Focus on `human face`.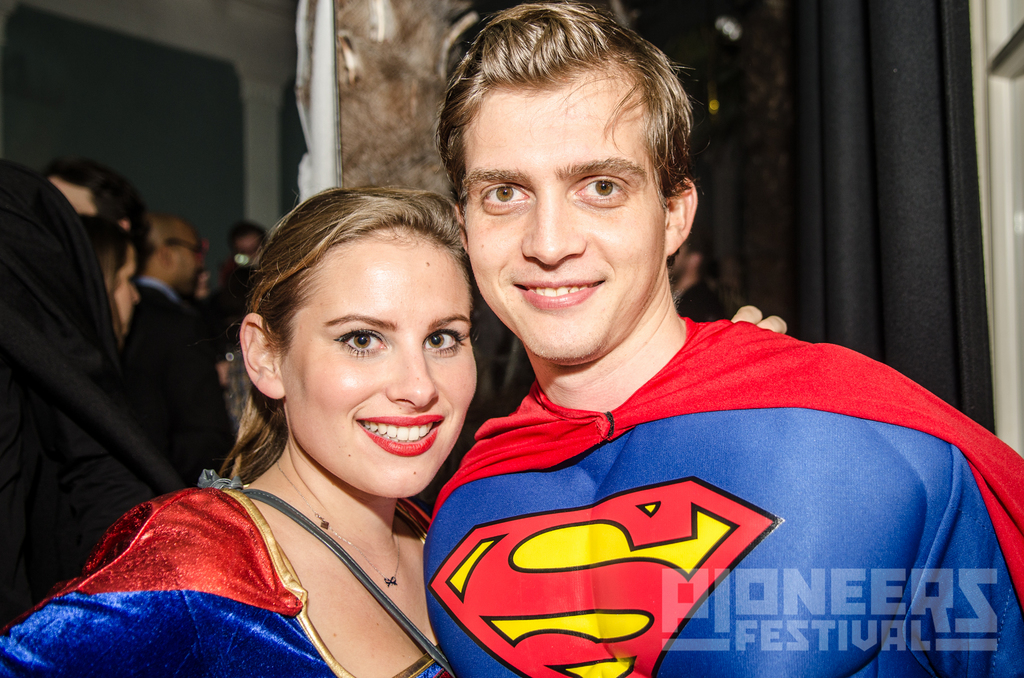
Focused at 456,84,665,360.
